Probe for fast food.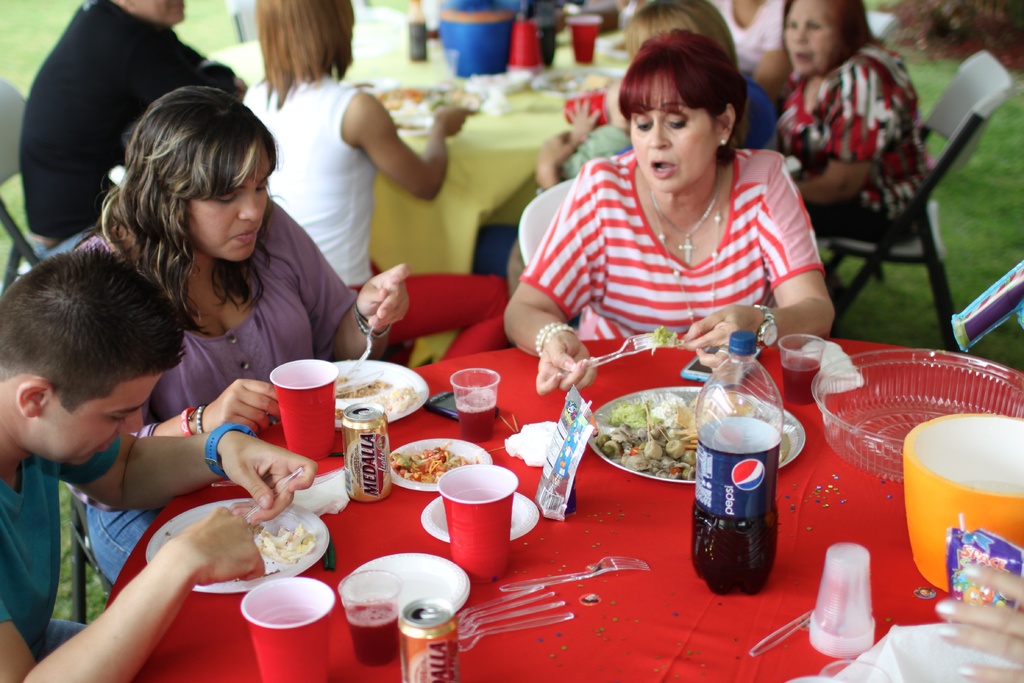
Probe result: bbox(372, 383, 420, 415).
